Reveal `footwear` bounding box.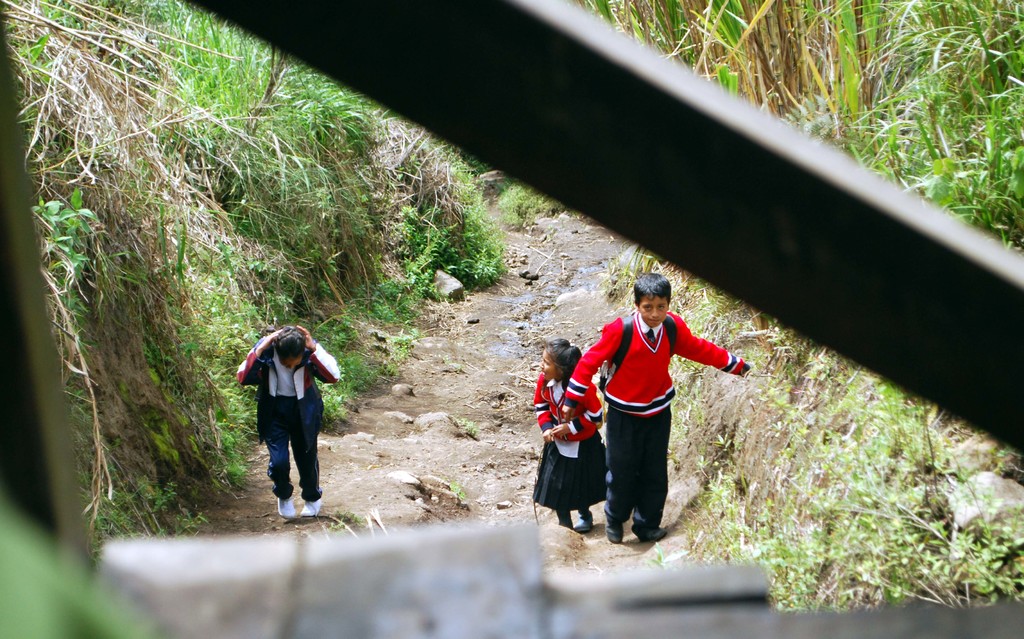
Revealed: [left=300, top=497, right=320, bottom=518].
